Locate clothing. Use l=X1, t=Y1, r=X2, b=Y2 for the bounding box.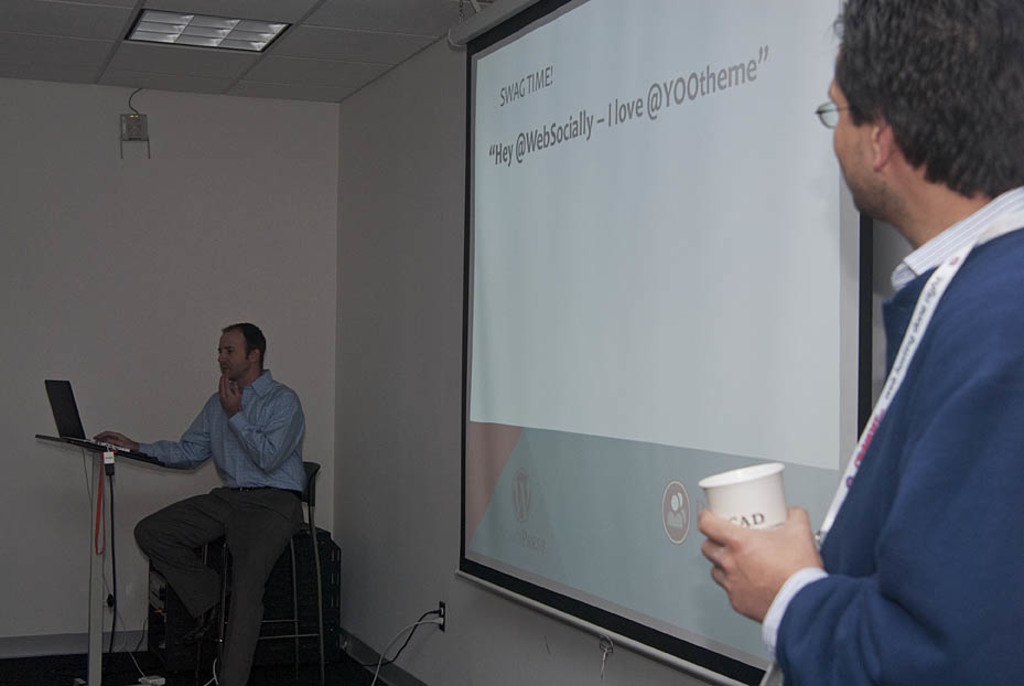
l=141, t=371, r=302, b=685.
